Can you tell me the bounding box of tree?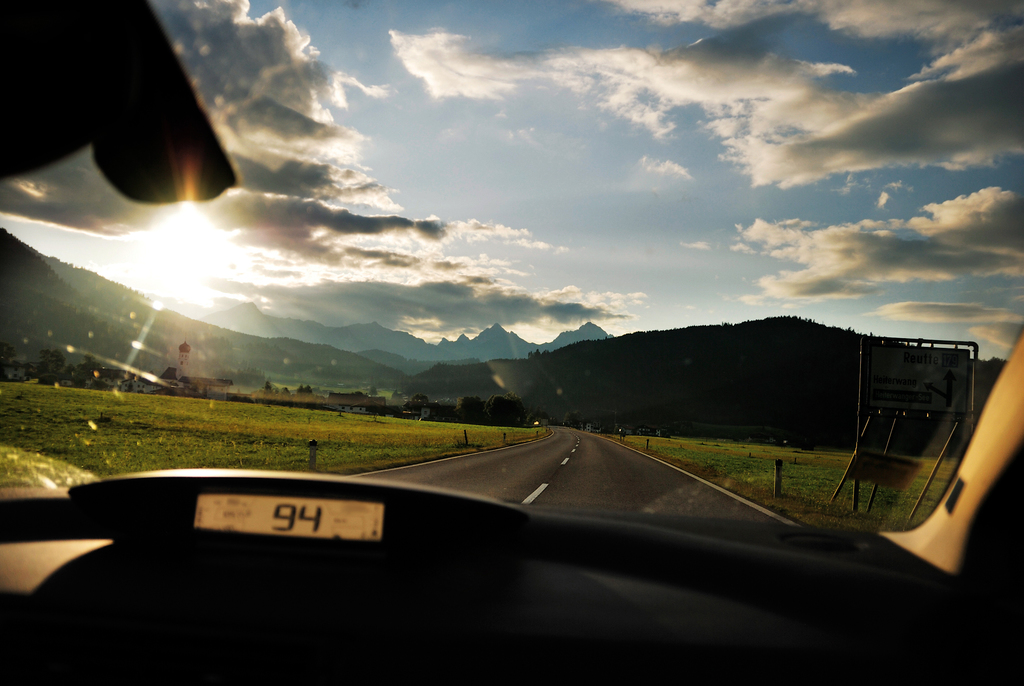
(x1=453, y1=394, x2=483, y2=418).
